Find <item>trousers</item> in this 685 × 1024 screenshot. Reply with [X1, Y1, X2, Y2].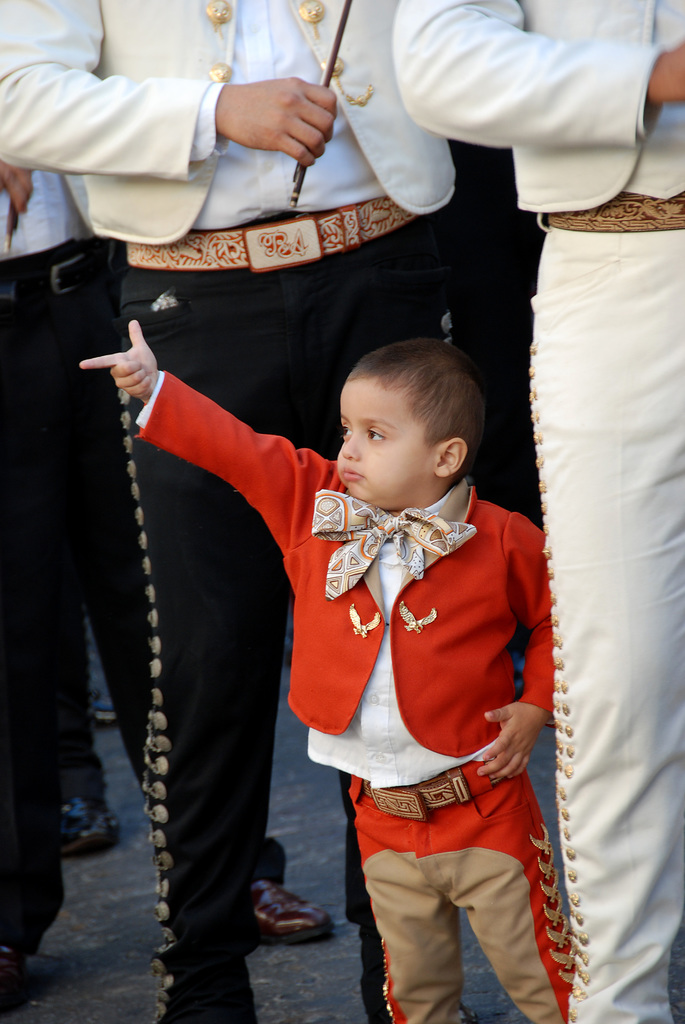
[0, 235, 289, 938].
